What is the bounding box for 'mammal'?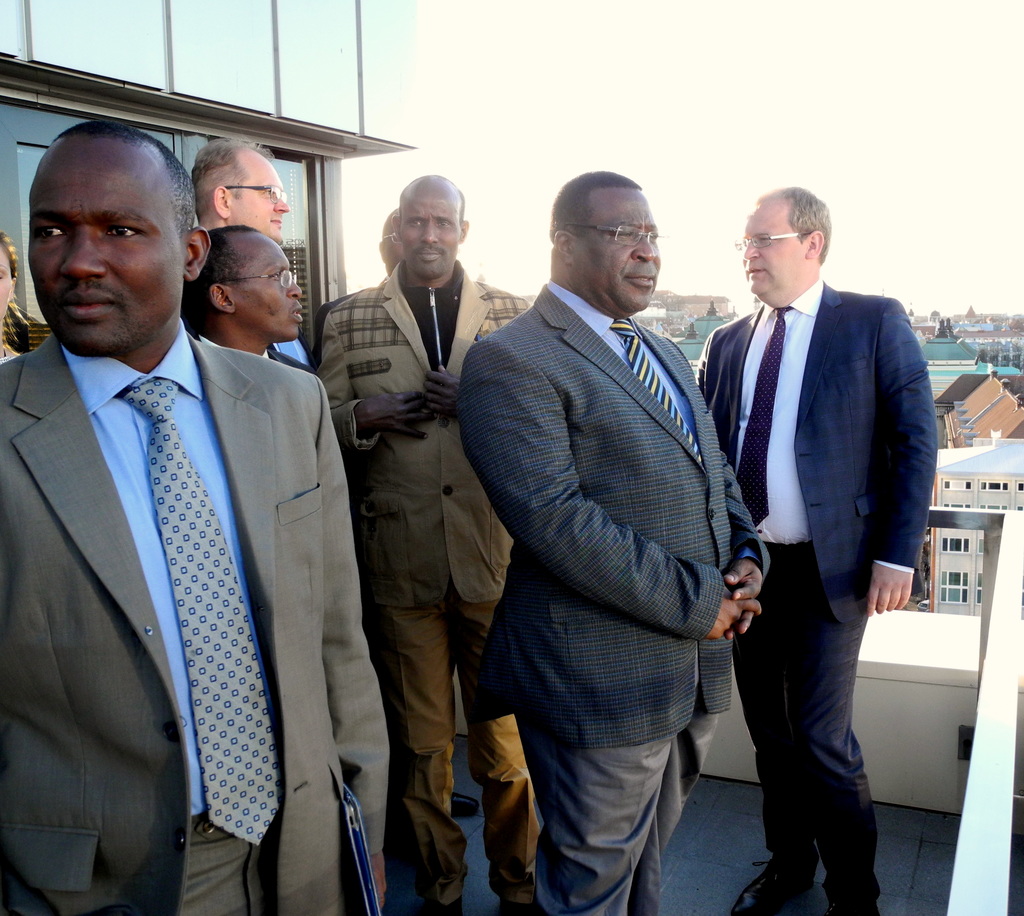
(left=698, top=182, right=940, bottom=915).
